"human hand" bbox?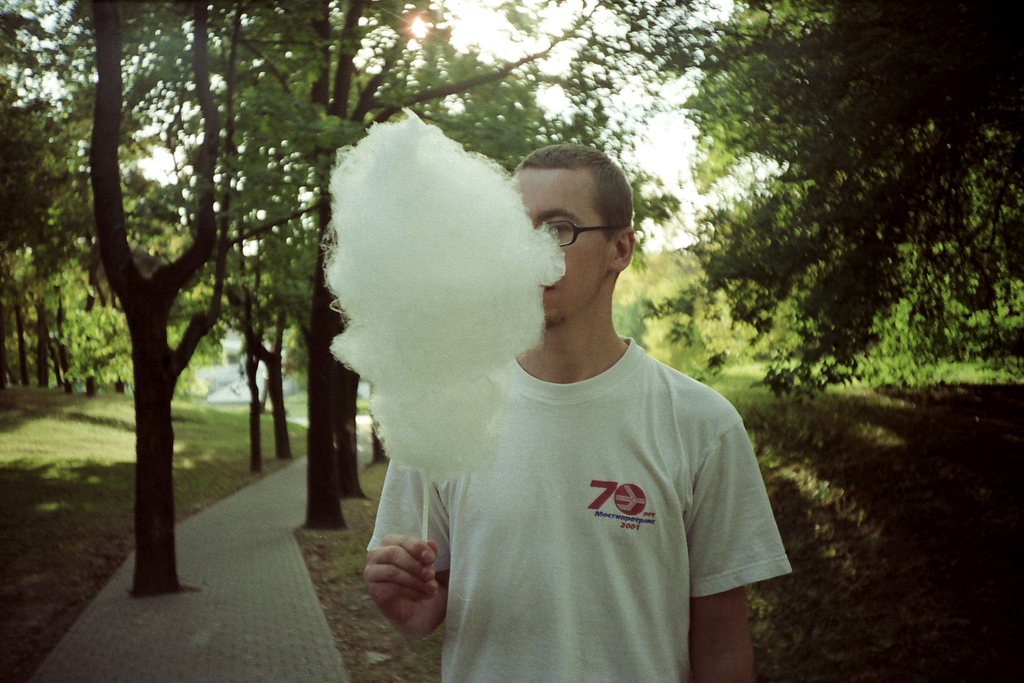
<bbox>362, 552, 437, 643</bbox>
